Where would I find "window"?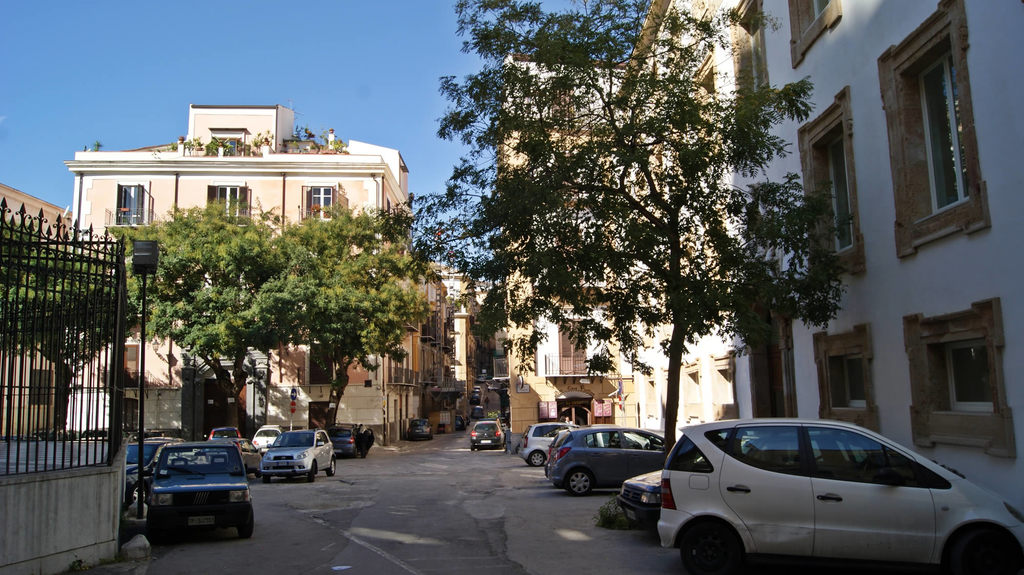
At bbox=(307, 189, 339, 221).
